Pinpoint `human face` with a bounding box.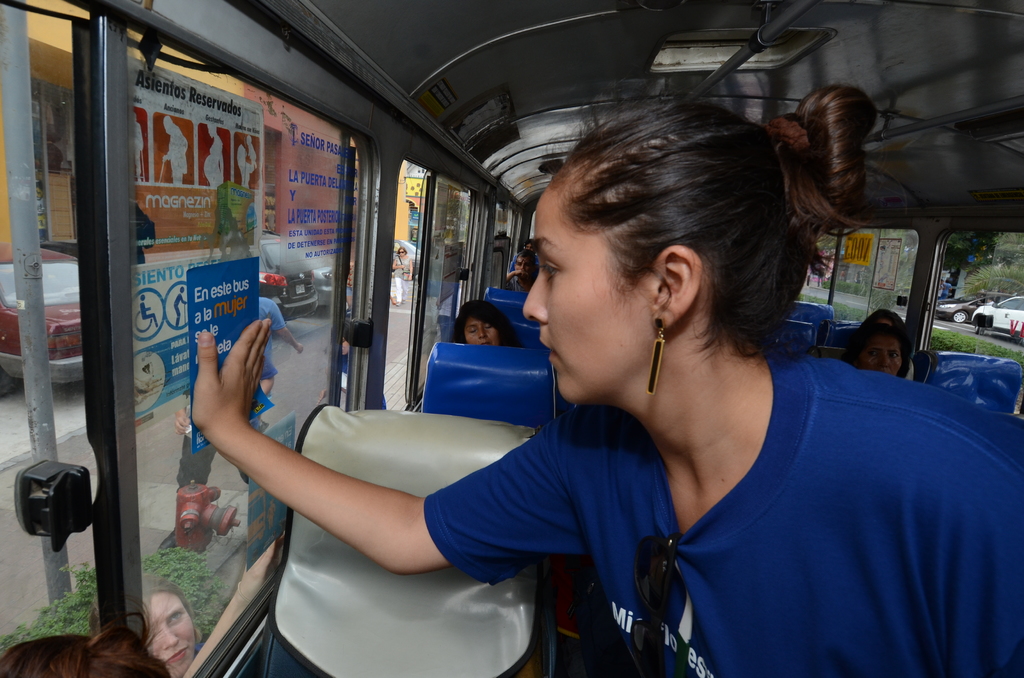
region(143, 587, 197, 675).
